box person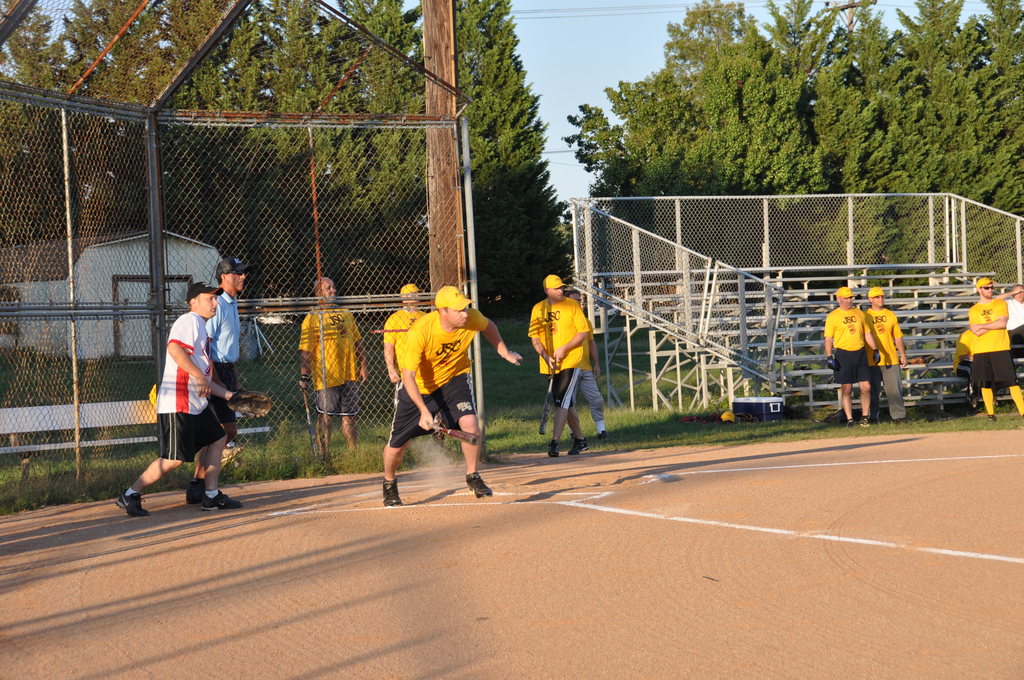
bbox(185, 251, 252, 500)
